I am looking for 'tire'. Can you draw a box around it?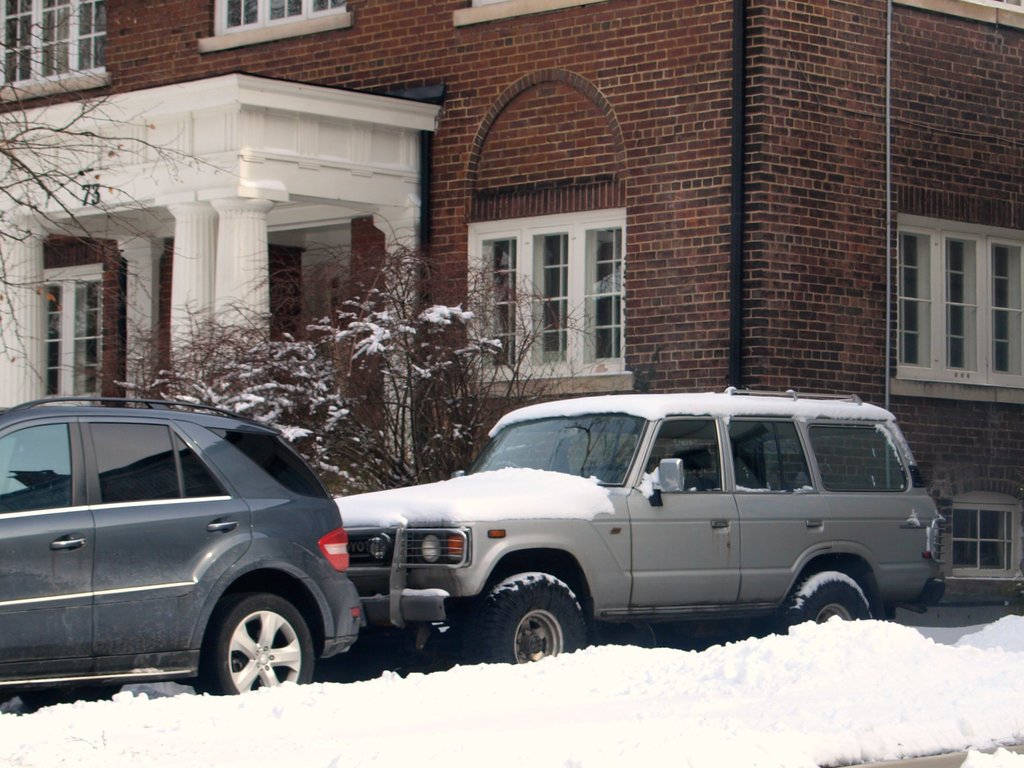
Sure, the bounding box is bbox=[767, 569, 874, 636].
